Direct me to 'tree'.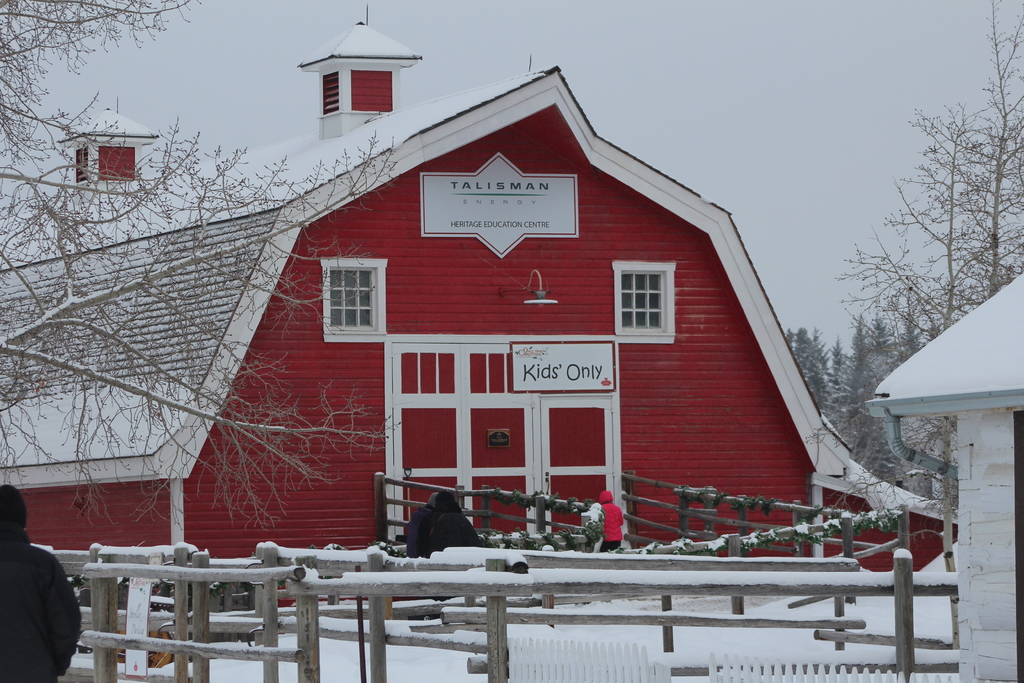
Direction: [left=0, top=0, right=414, bottom=551].
